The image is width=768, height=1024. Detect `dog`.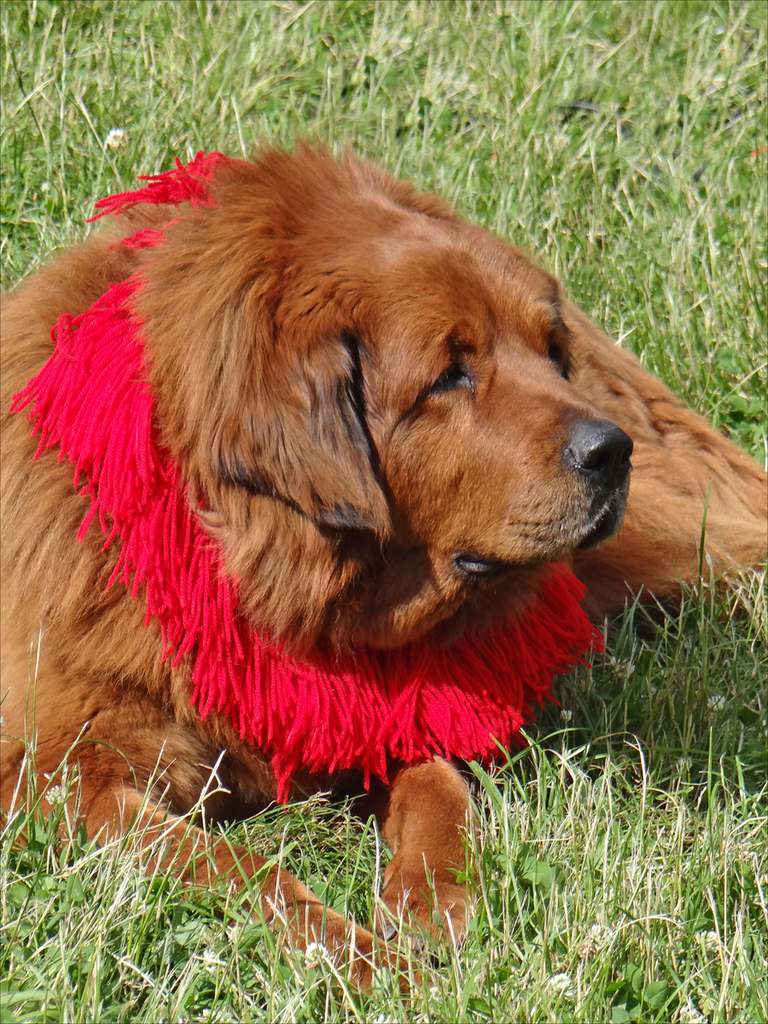
Detection: box=[0, 124, 767, 1005].
